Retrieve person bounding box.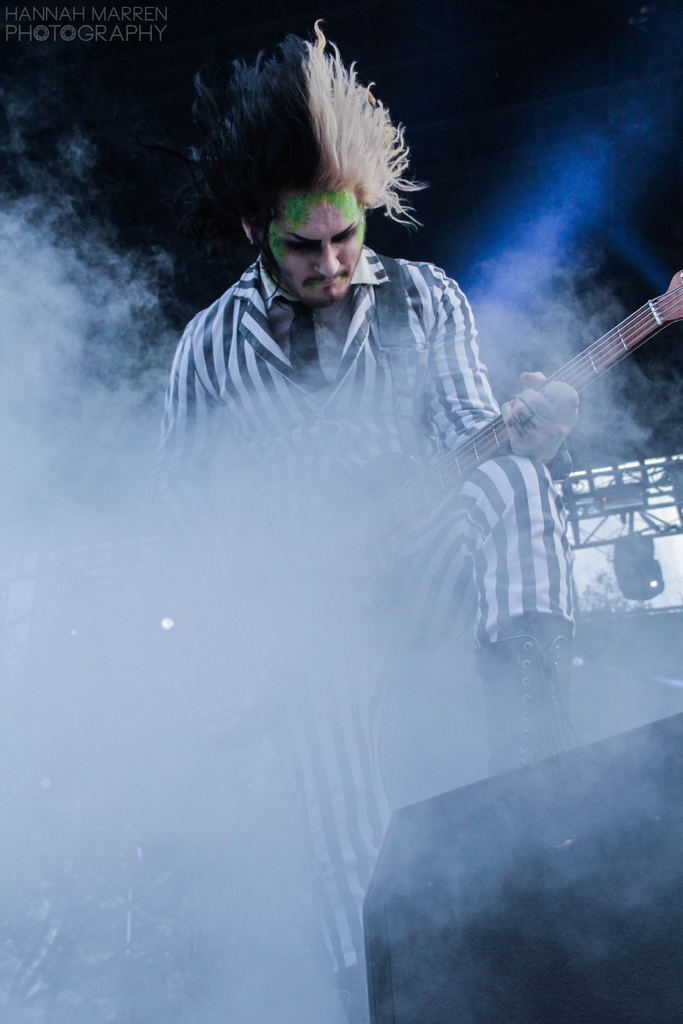
Bounding box: <region>149, 15, 587, 1023</region>.
